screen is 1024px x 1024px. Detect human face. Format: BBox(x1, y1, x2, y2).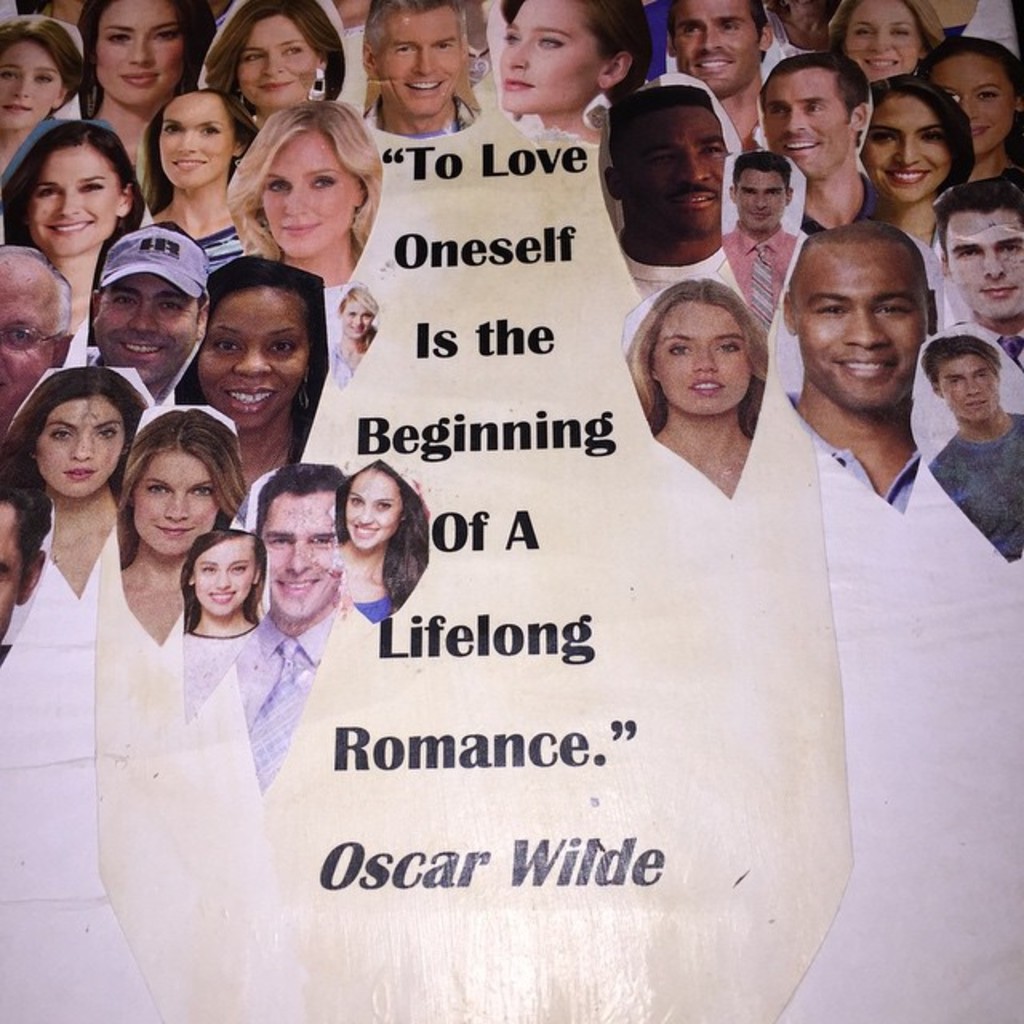
BBox(112, 282, 202, 379).
